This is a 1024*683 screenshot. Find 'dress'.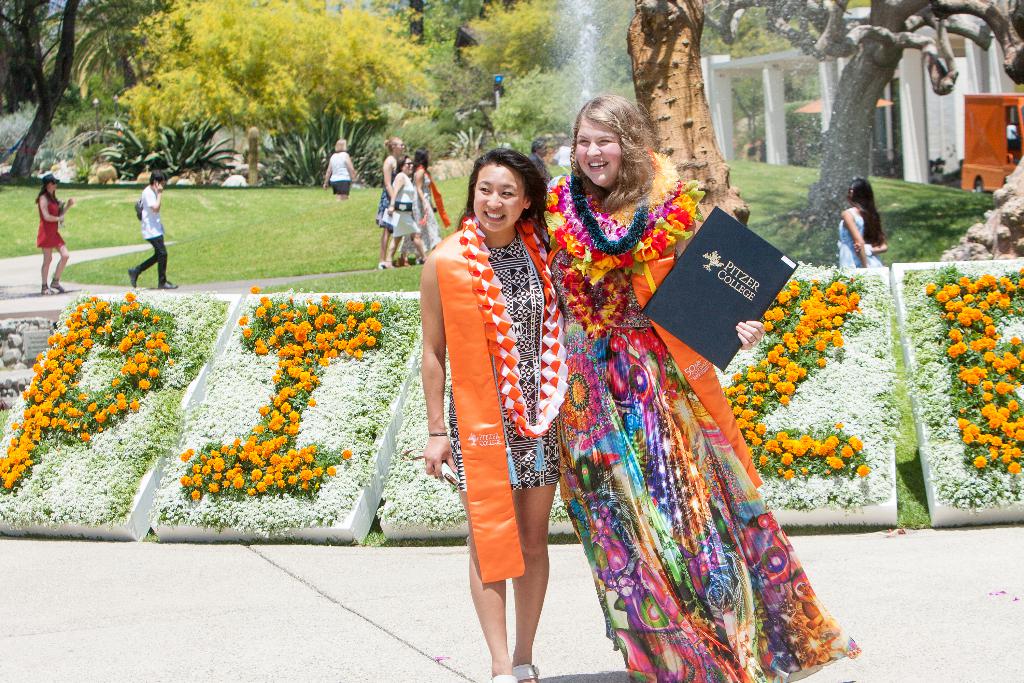
Bounding box: crop(444, 236, 563, 494).
